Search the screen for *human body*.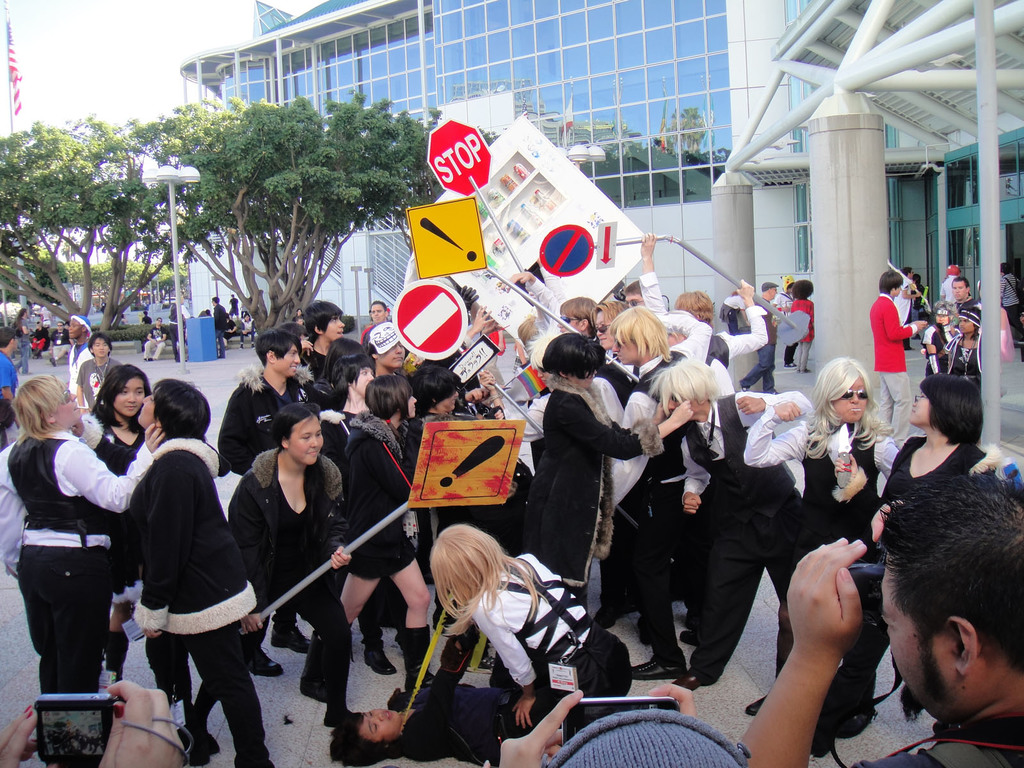
Found at 65:312:90:399.
